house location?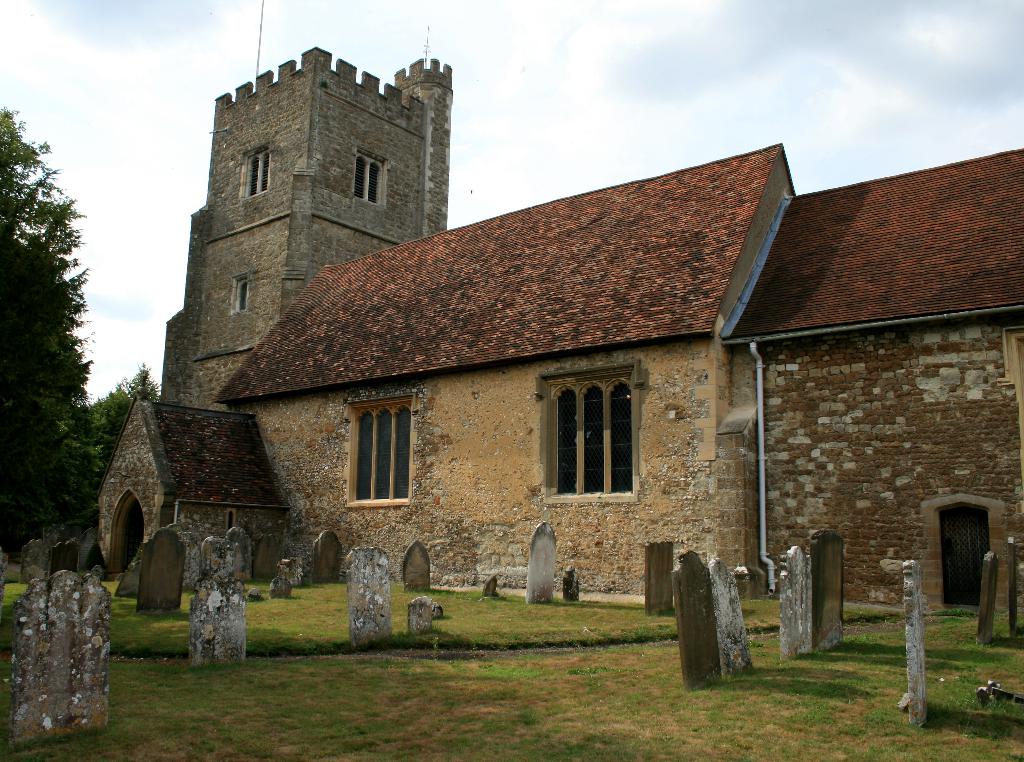
bbox=(724, 149, 1023, 635)
